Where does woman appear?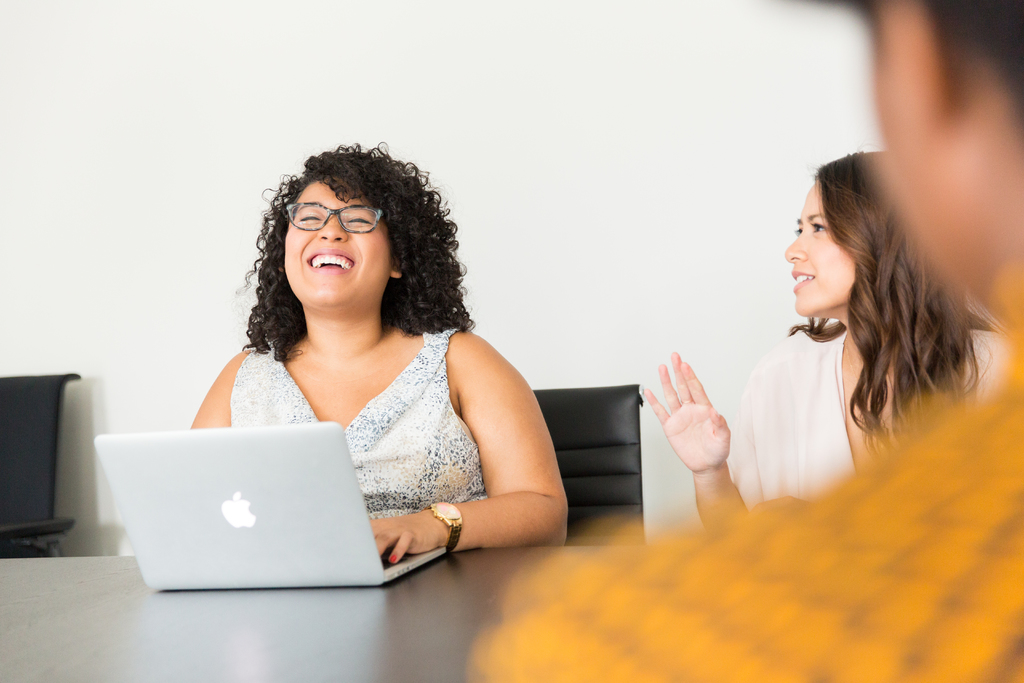
Appears at (x1=641, y1=150, x2=1014, y2=525).
